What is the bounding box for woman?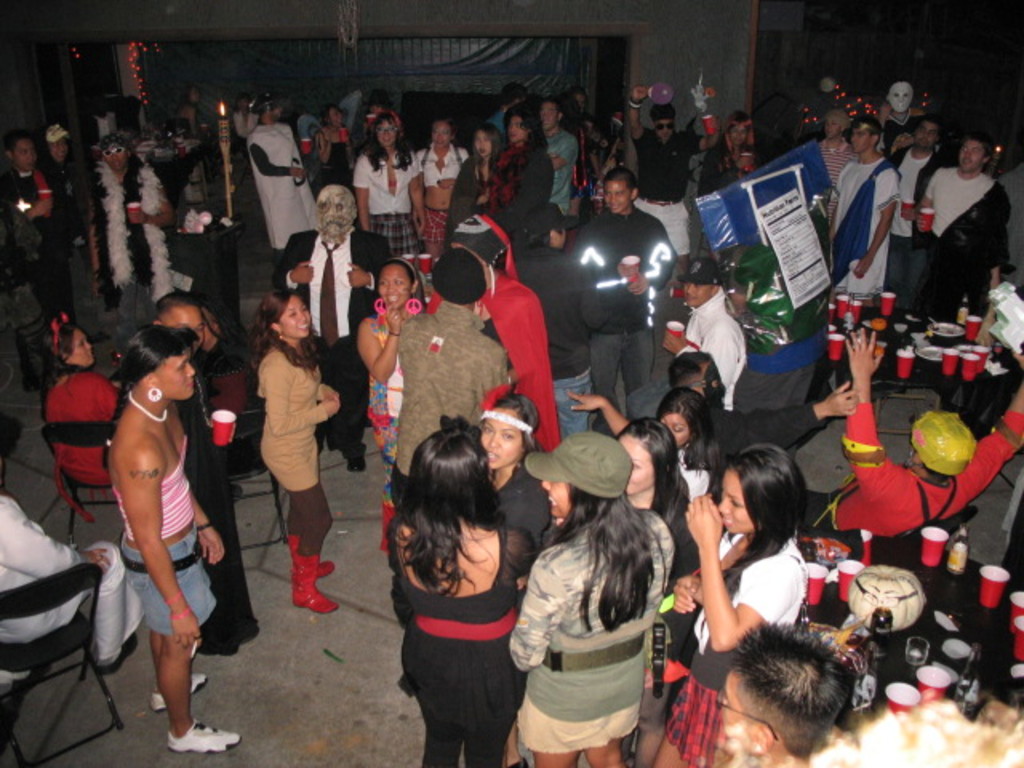
box(350, 110, 422, 277).
